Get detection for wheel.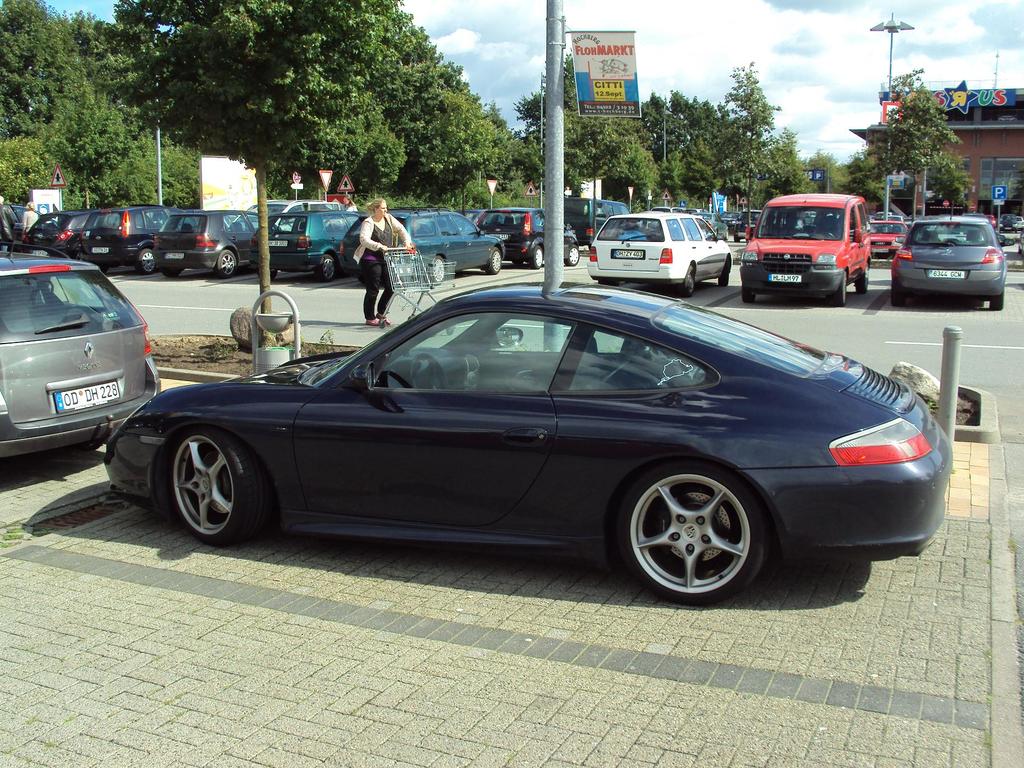
Detection: left=166, top=425, right=266, bottom=547.
